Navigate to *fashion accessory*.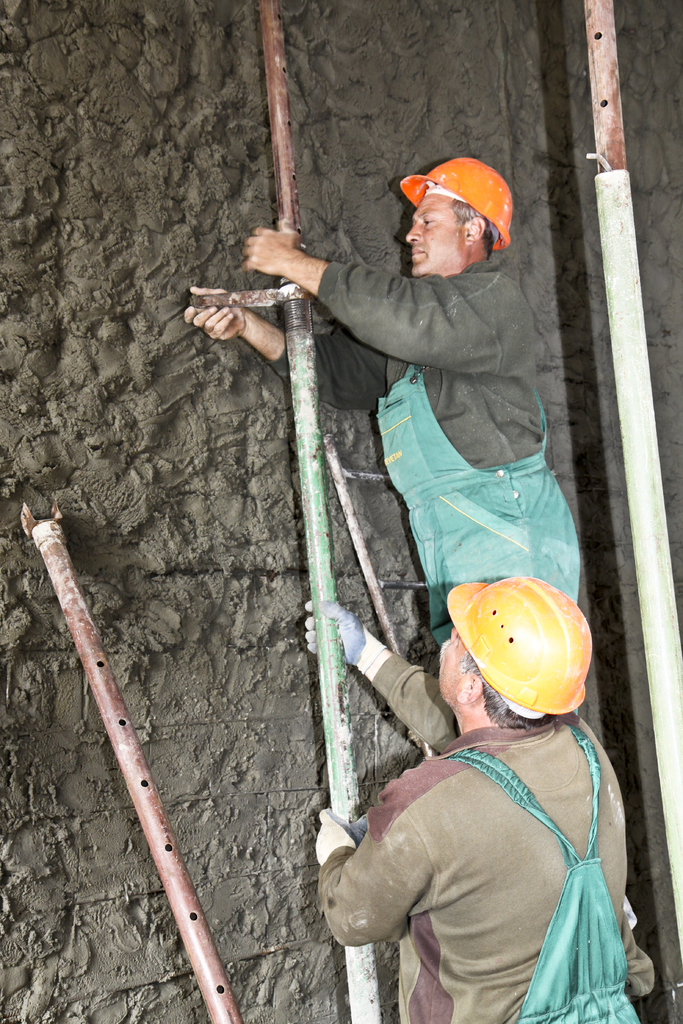
Navigation target: crop(293, 594, 361, 660).
